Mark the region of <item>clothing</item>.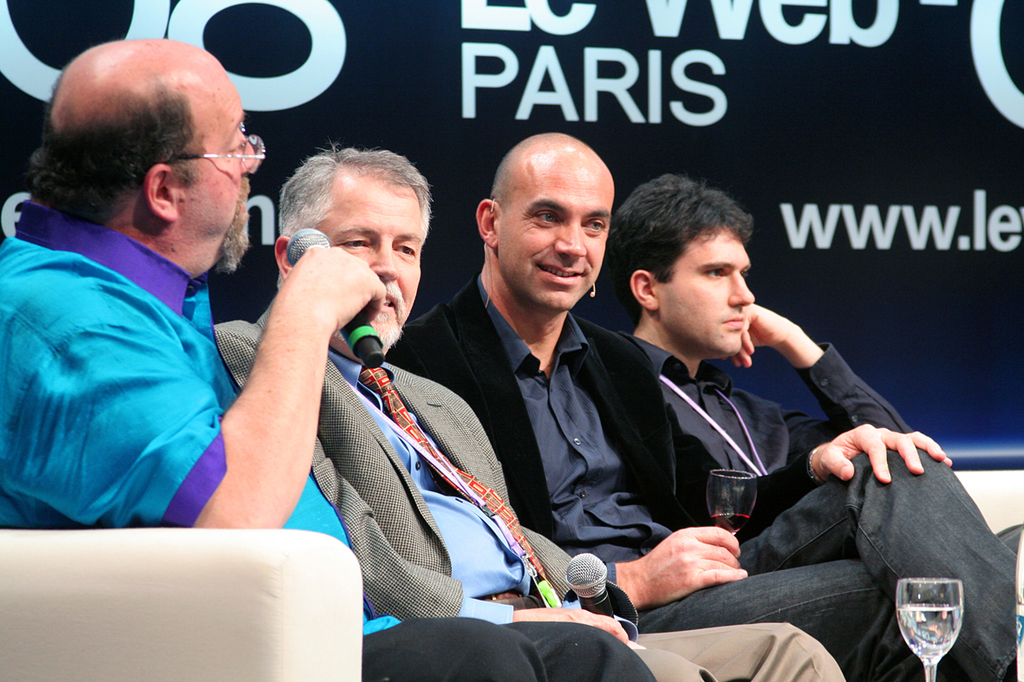
Region: bbox=(218, 296, 855, 681).
